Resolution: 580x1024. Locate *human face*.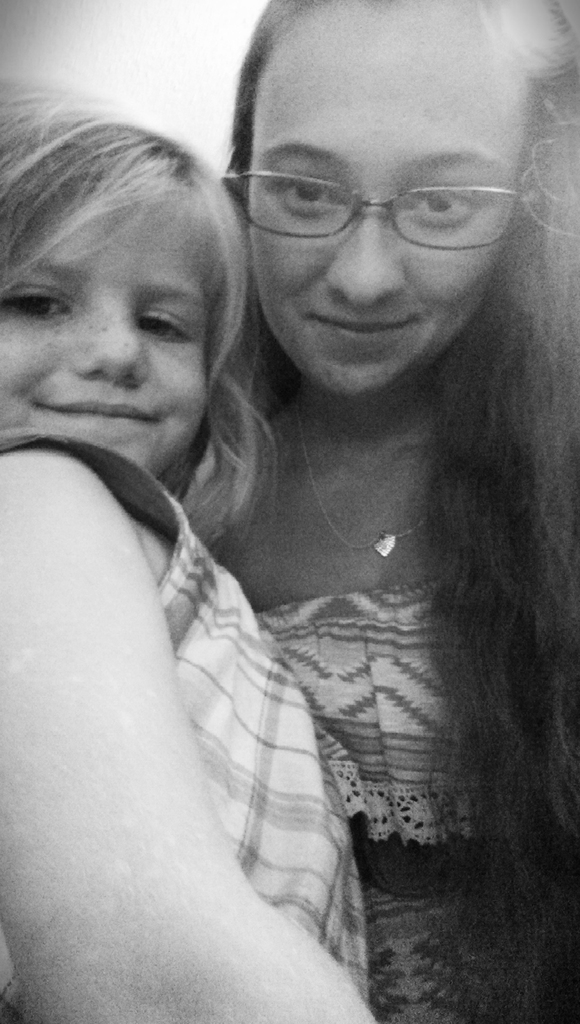
[250, 0, 528, 402].
